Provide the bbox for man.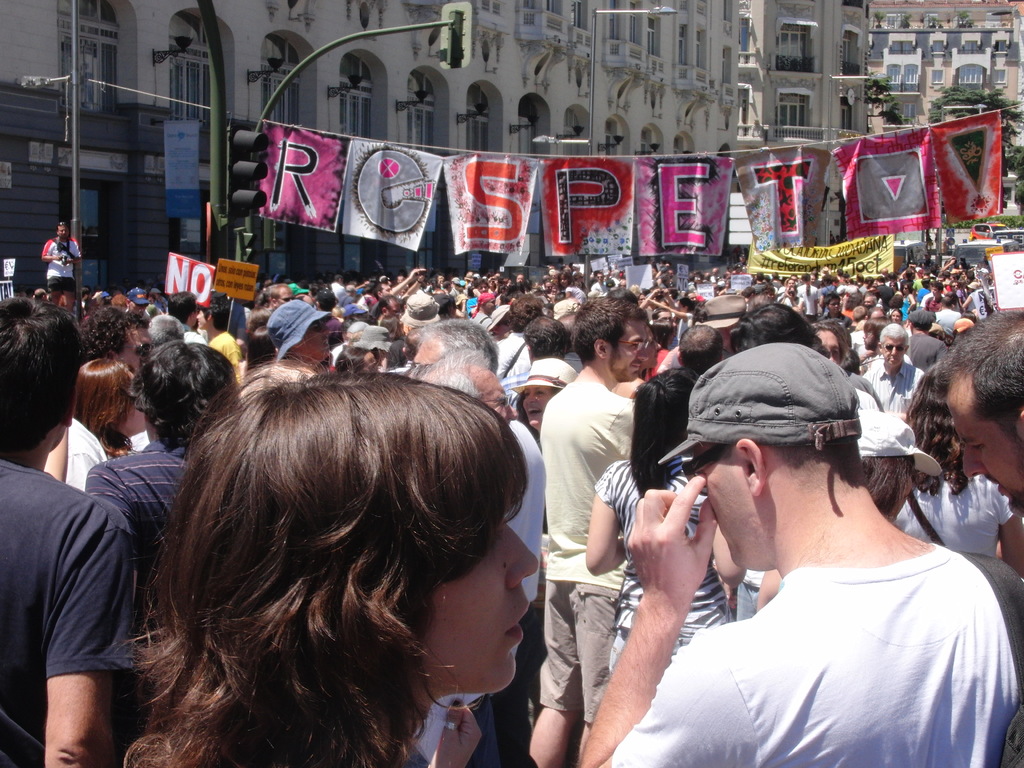
[left=86, top=339, right=242, bottom=764].
